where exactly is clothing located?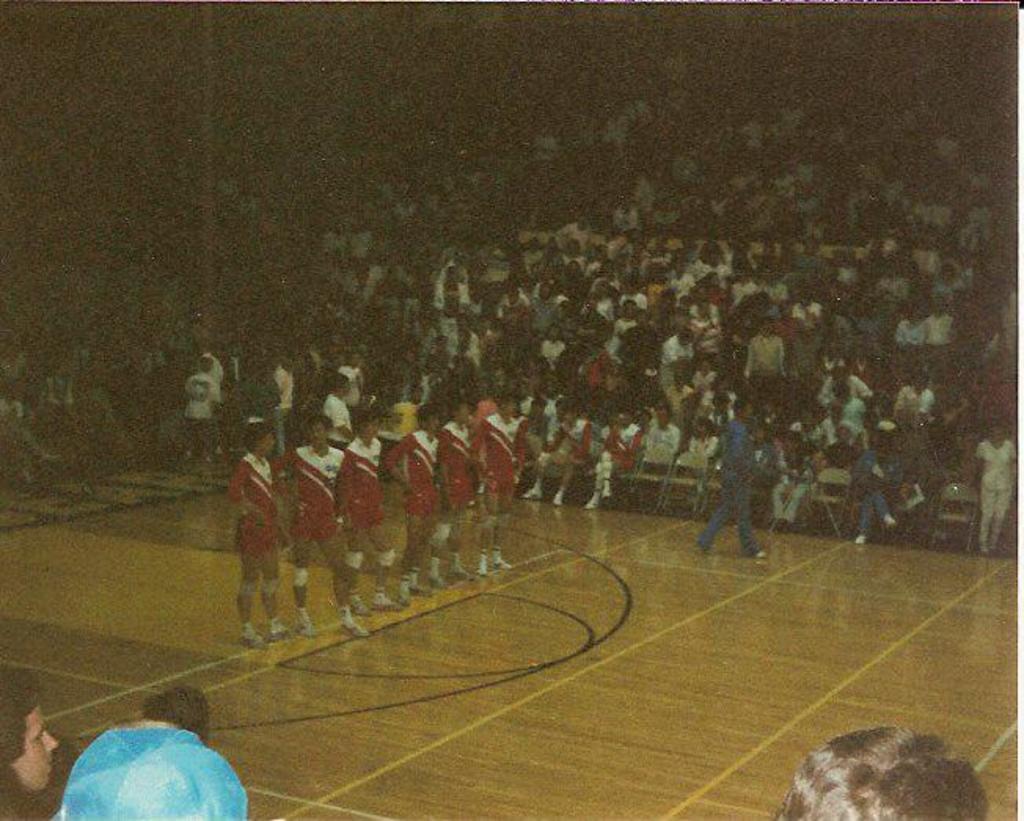
Its bounding box is left=265, top=364, right=283, bottom=454.
